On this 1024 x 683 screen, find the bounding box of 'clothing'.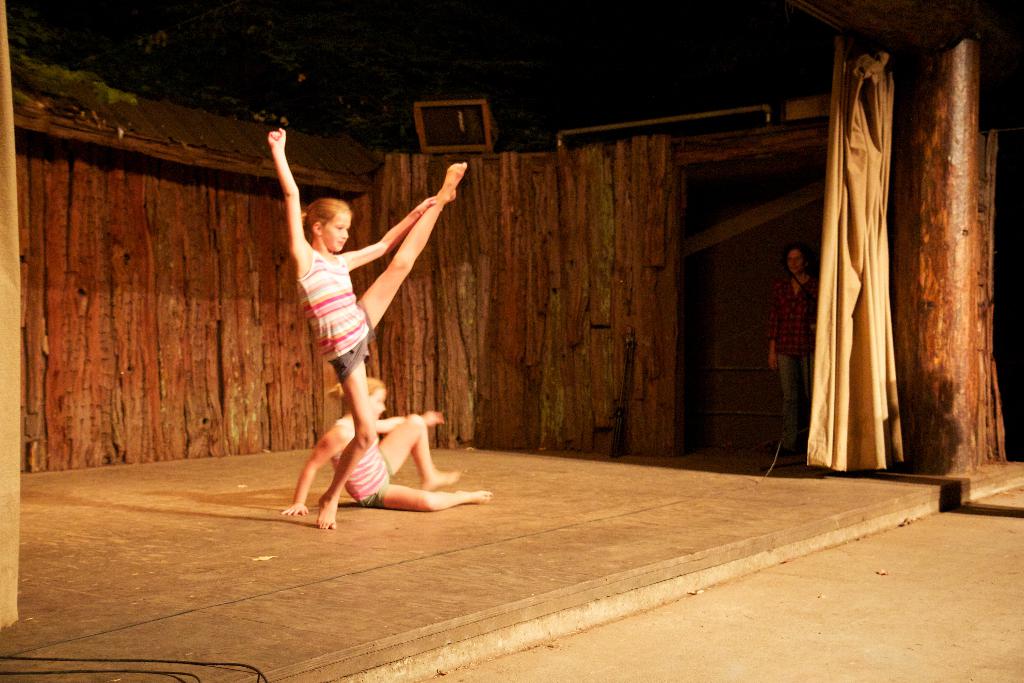
Bounding box: select_region(293, 245, 375, 382).
